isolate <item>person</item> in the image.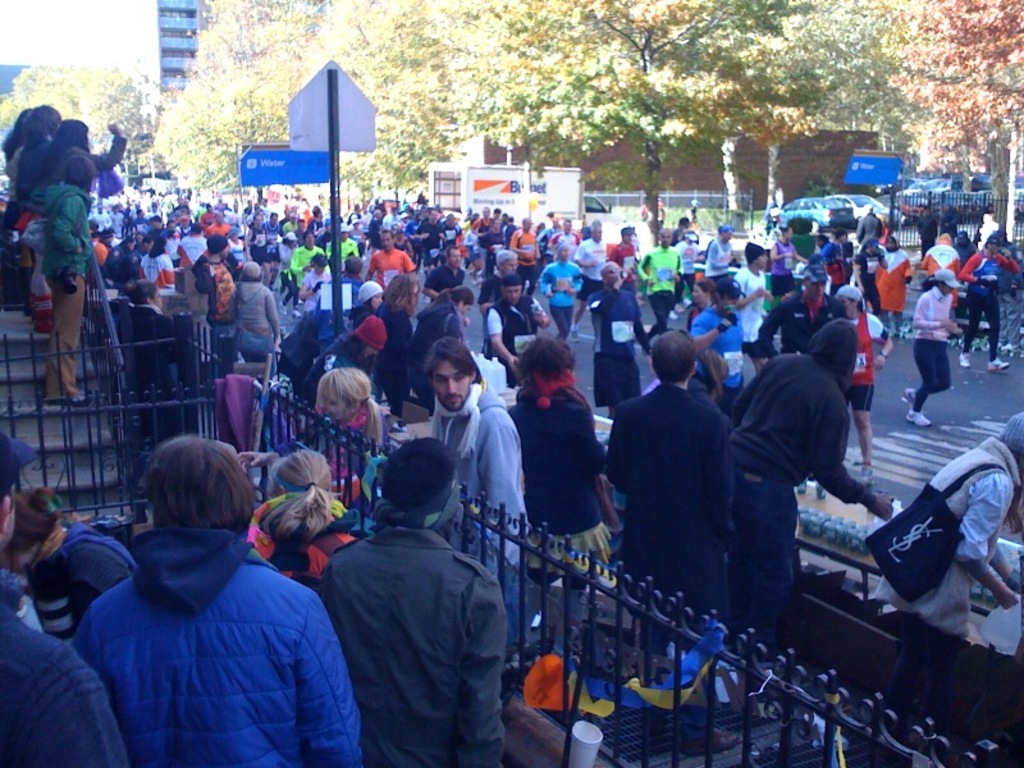
Isolated region: bbox=[902, 270, 964, 431].
